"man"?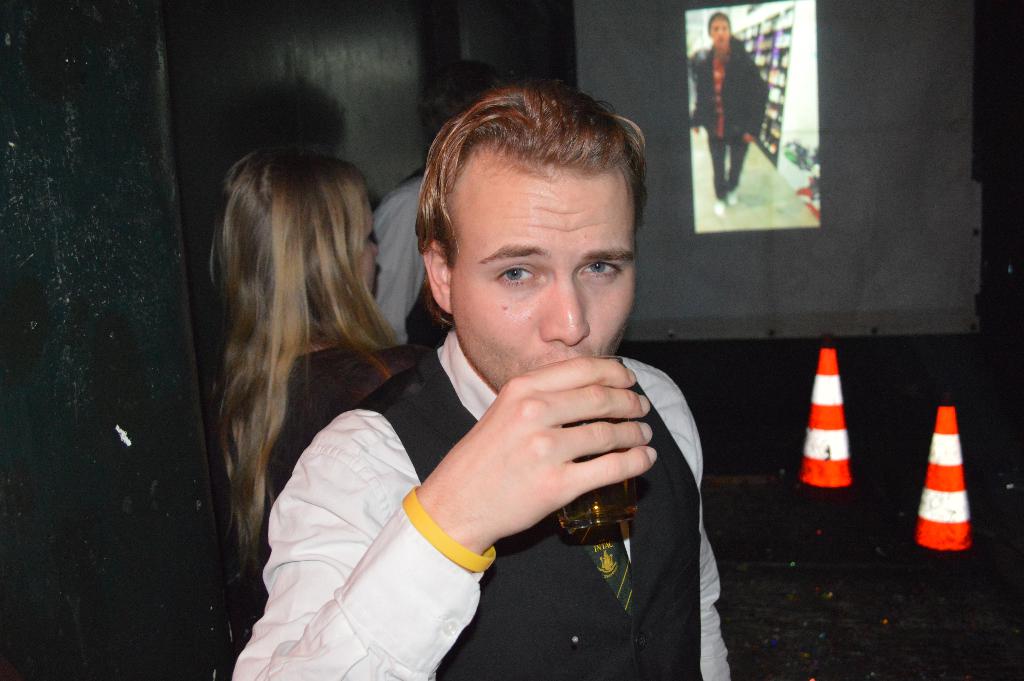
(x1=228, y1=78, x2=733, y2=680)
